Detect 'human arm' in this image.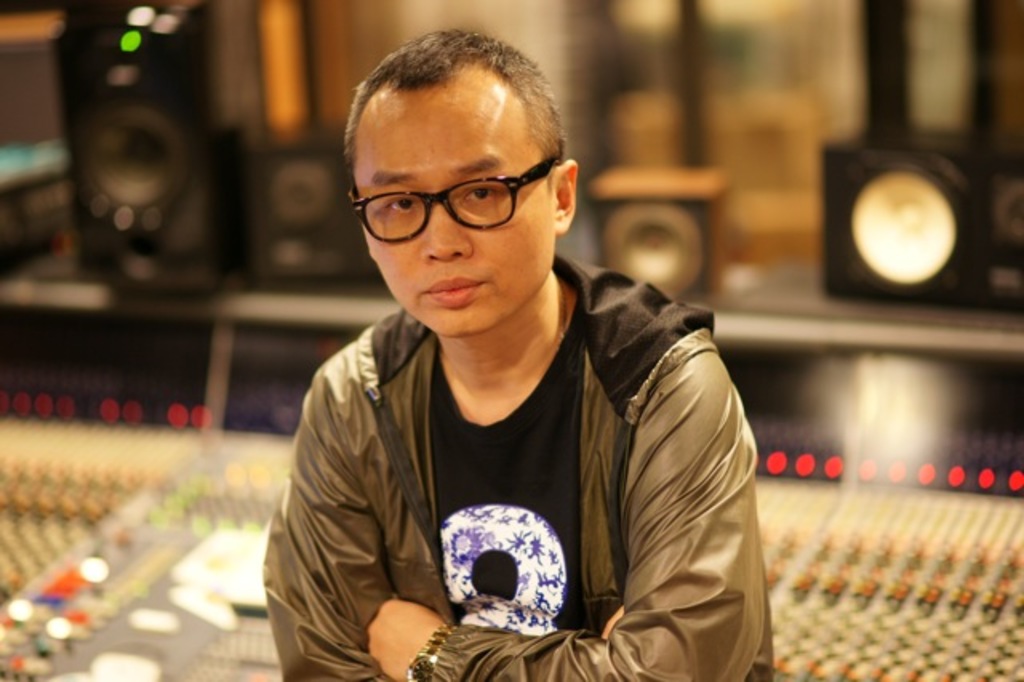
Detection: box=[266, 343, 390, 680].
